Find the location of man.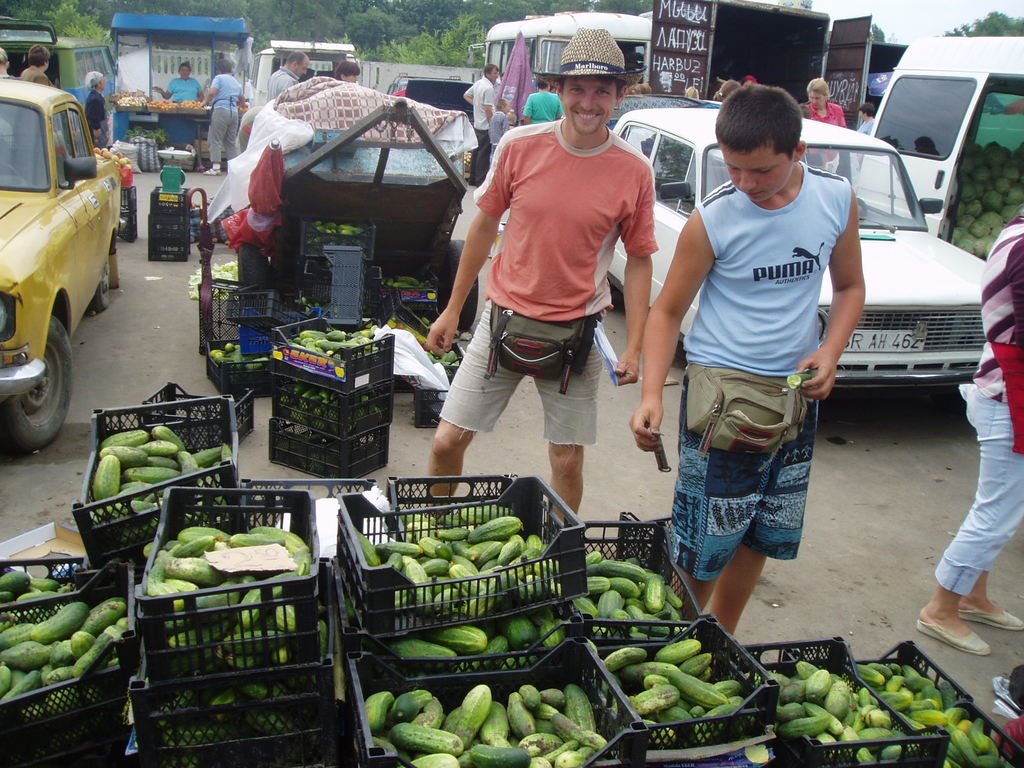
Location: rect(463, 63, 502, 185).
